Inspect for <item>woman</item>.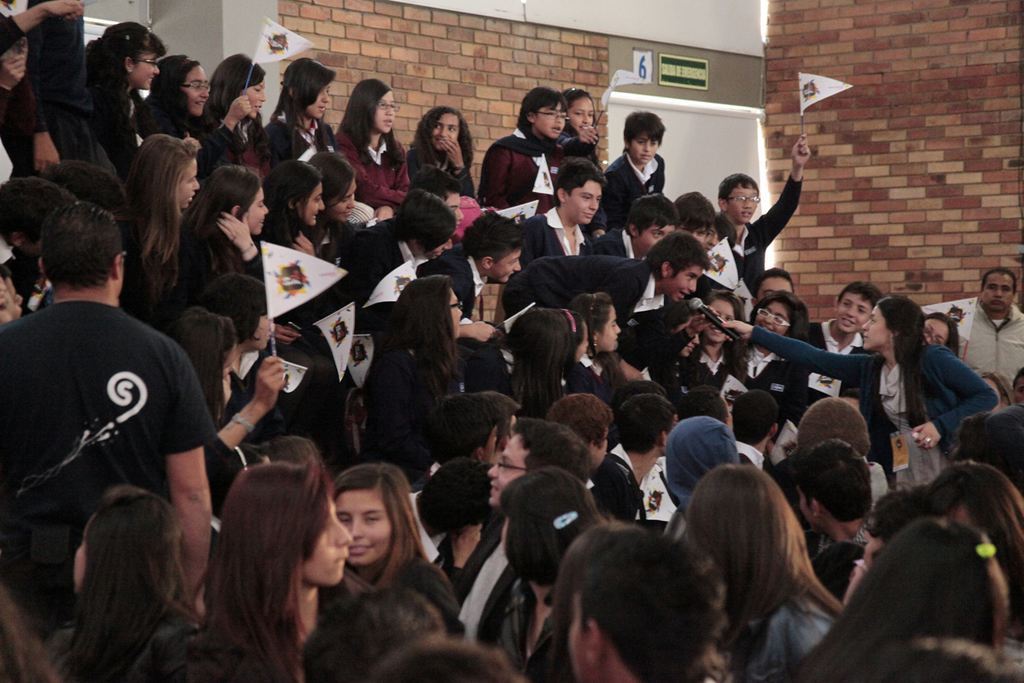
Inspection: pyautogui.locateOnScreen(143, 54, 256, 182).
